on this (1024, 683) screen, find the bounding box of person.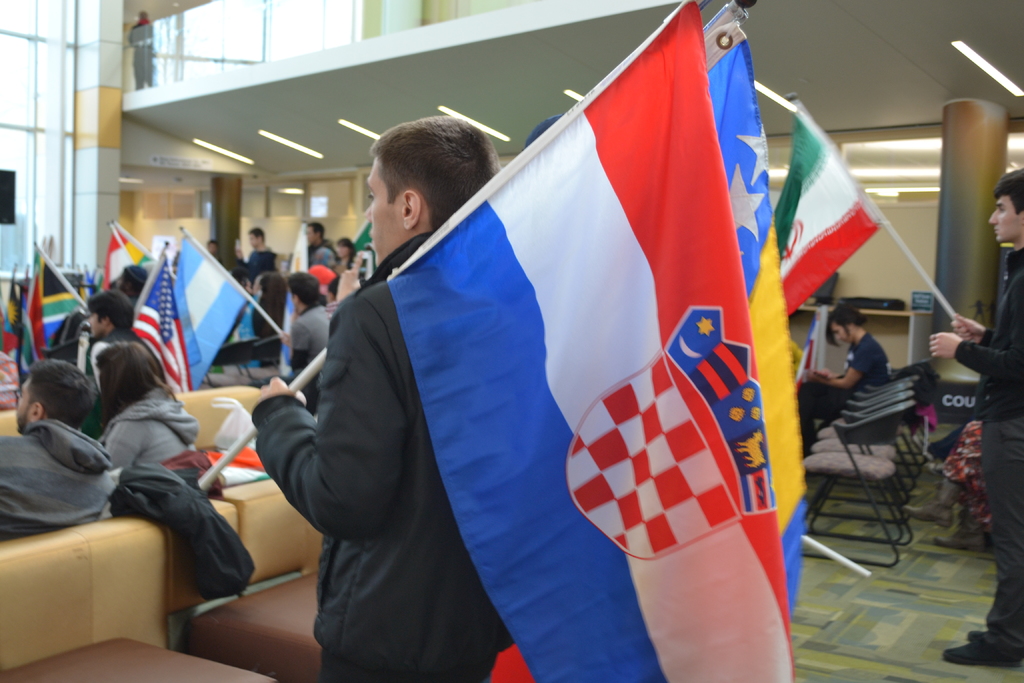
Bounding box: x1=0, y1=361, x2=118, y2=532.
